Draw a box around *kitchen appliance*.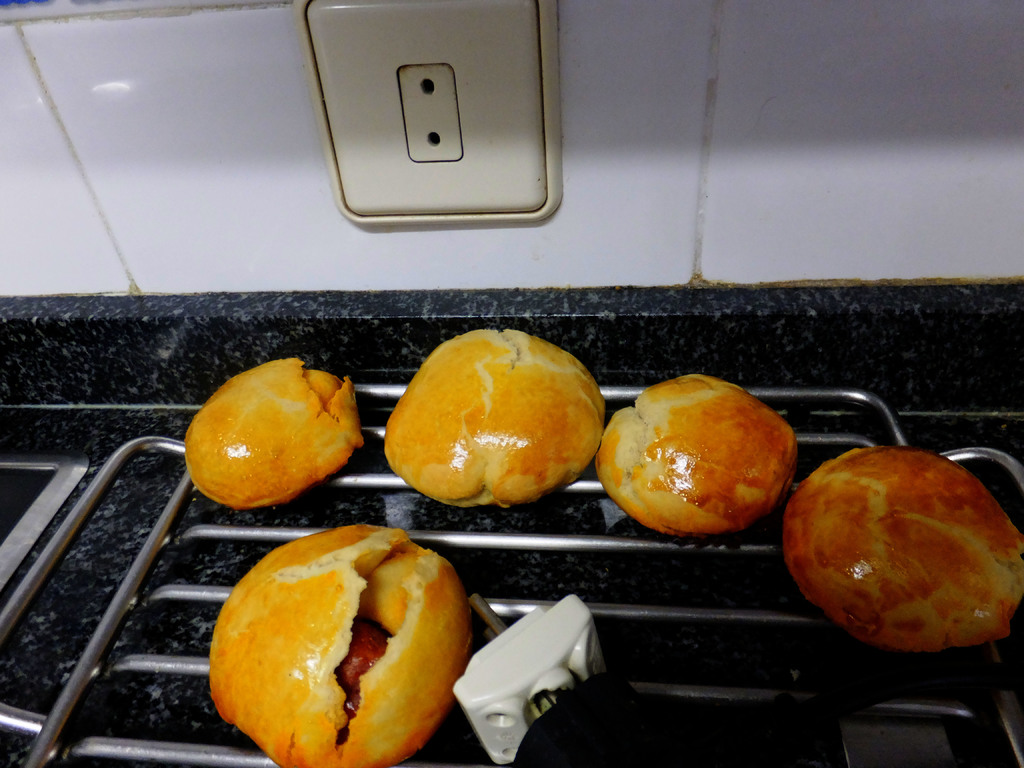
box(0, 383, 1023, 767).
